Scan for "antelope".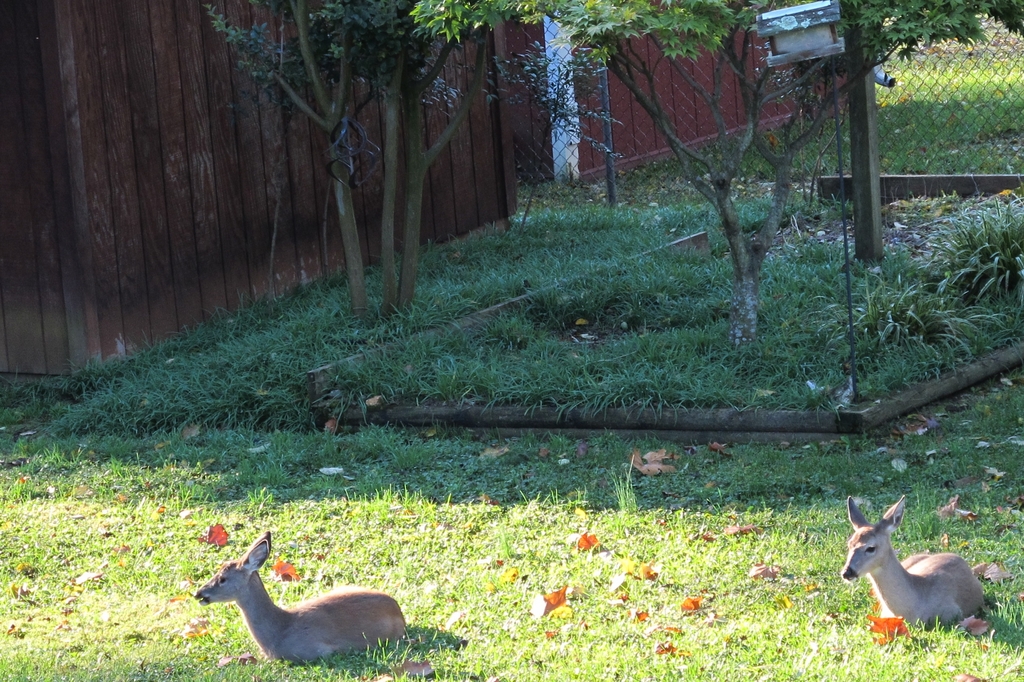
Scan result: <region>195, 532, 410, 667</region>.
